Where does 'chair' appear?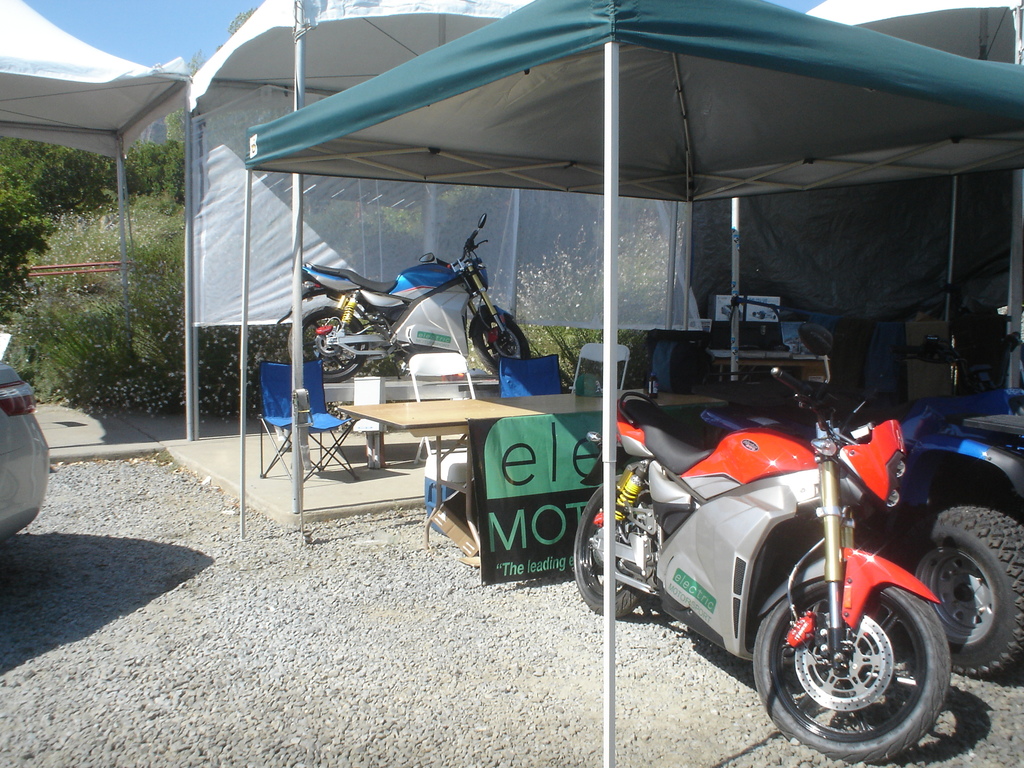
Appears at (411, 351, 477, 465).
